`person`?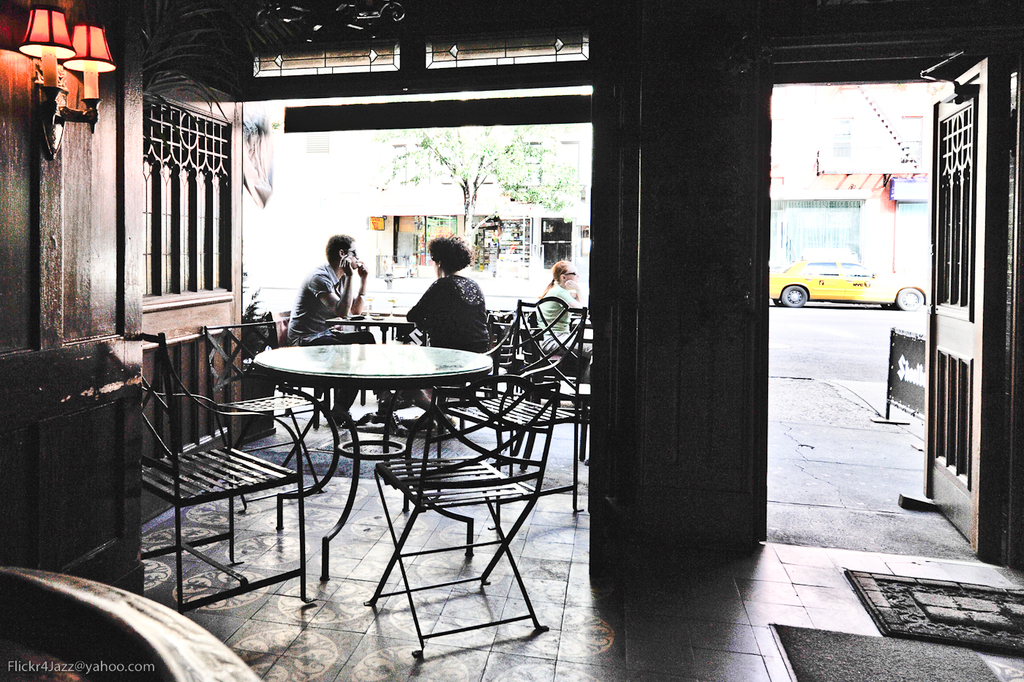
bbox(531, 257, 594, 366)
